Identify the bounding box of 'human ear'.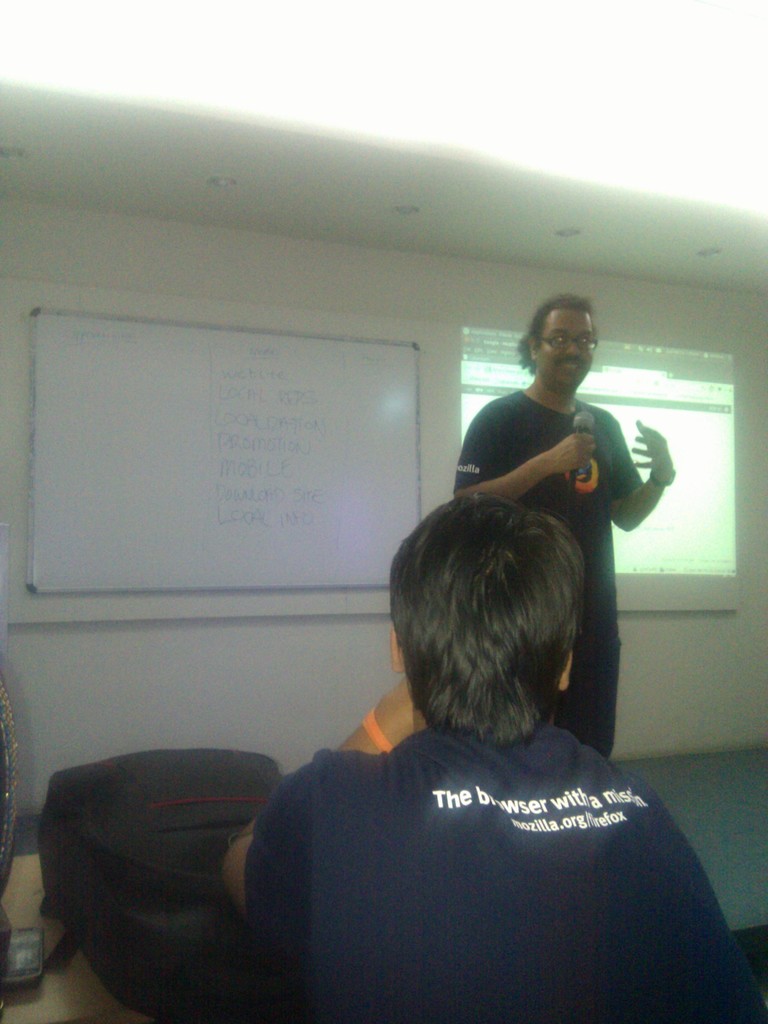
BBox(391, 623, 405, 671).
